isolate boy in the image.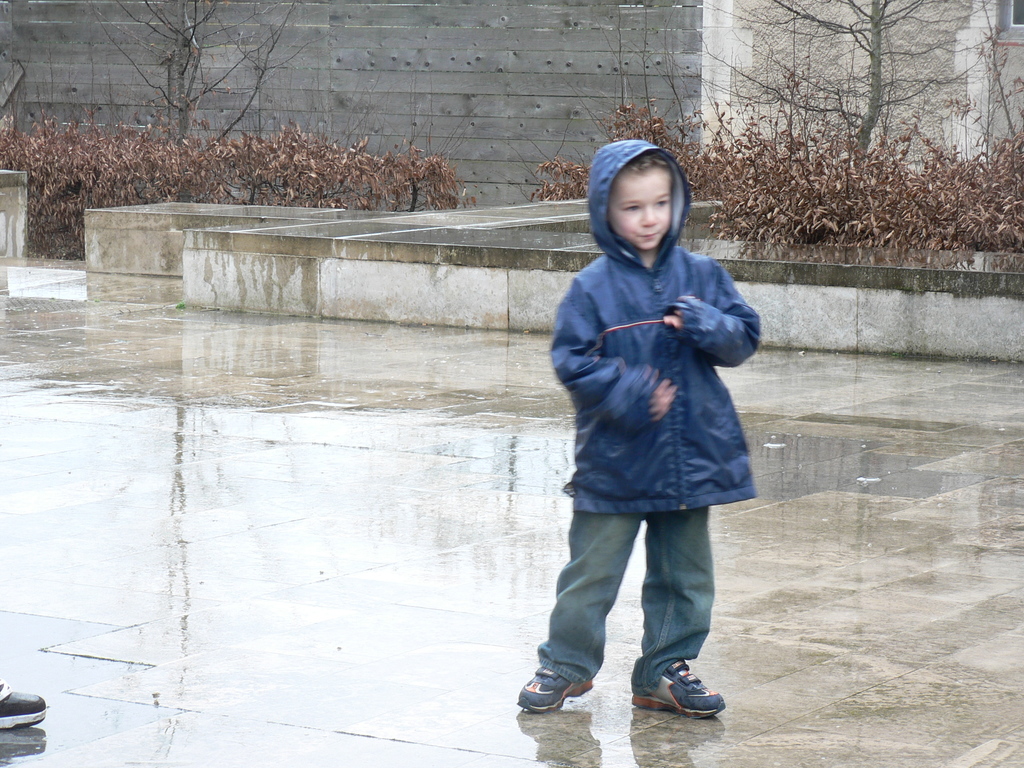
Isolated region: <bbox>498, 142, 778, 726</bbox>.
